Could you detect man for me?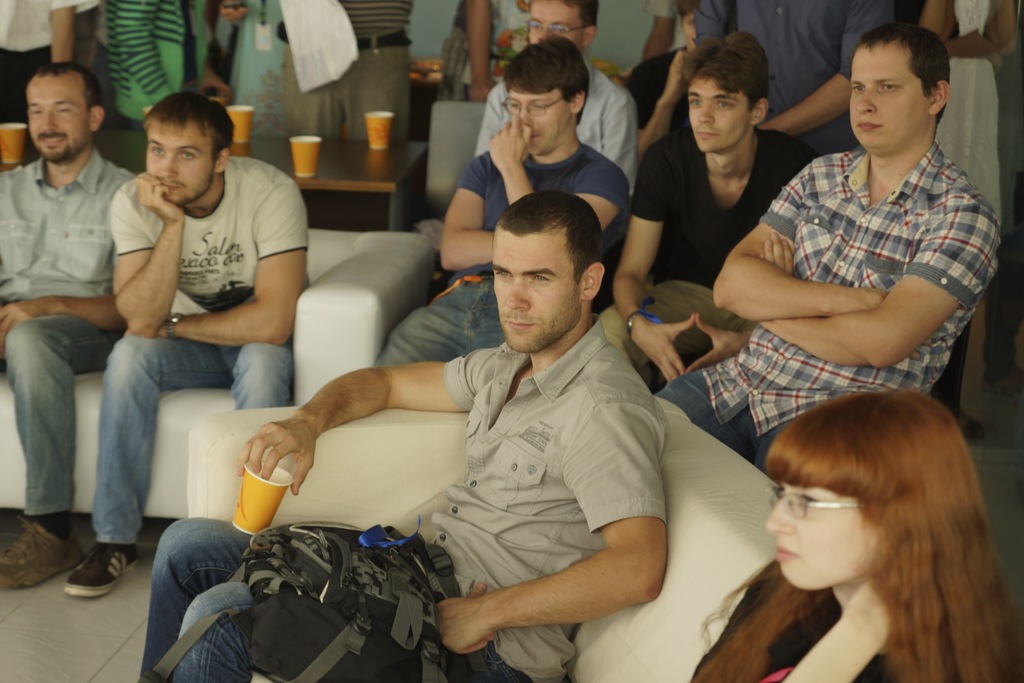
Detection result: bbox=[156, 192, 659, 679].
